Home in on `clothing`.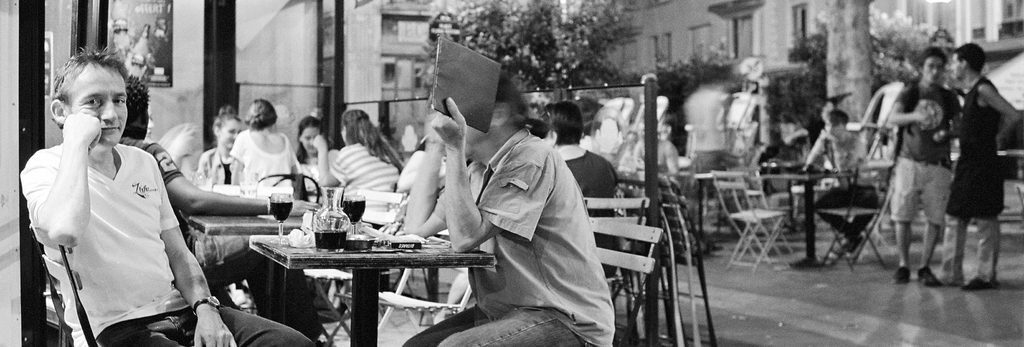
Homed in at region(875, 56, 959, 283).
